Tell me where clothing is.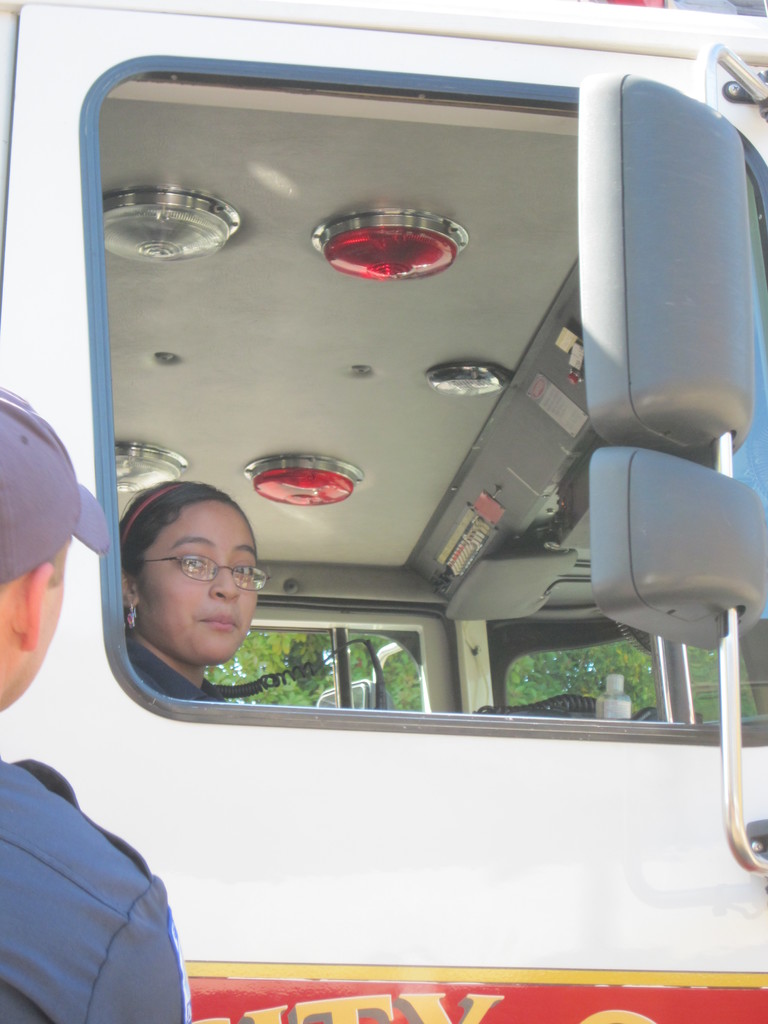
clothing is at region(7, 734, 188, 1023).
